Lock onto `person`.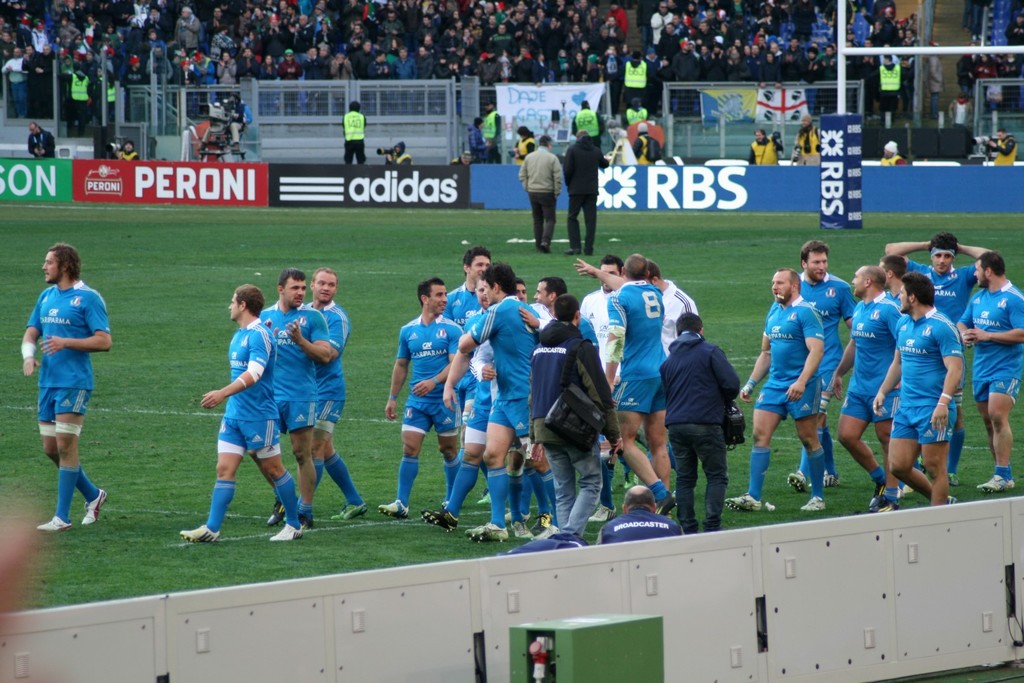
Locked: l=973, t=54, r=996, b=78.
